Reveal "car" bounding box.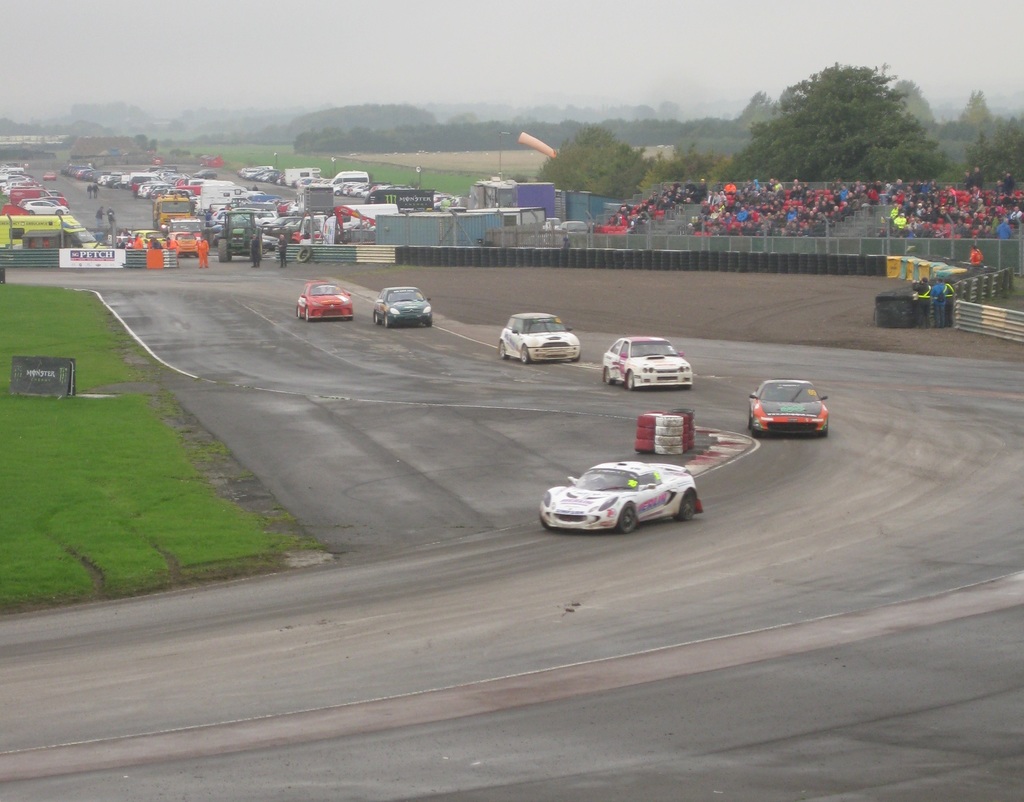
Revealed: 748:379:829:435.
